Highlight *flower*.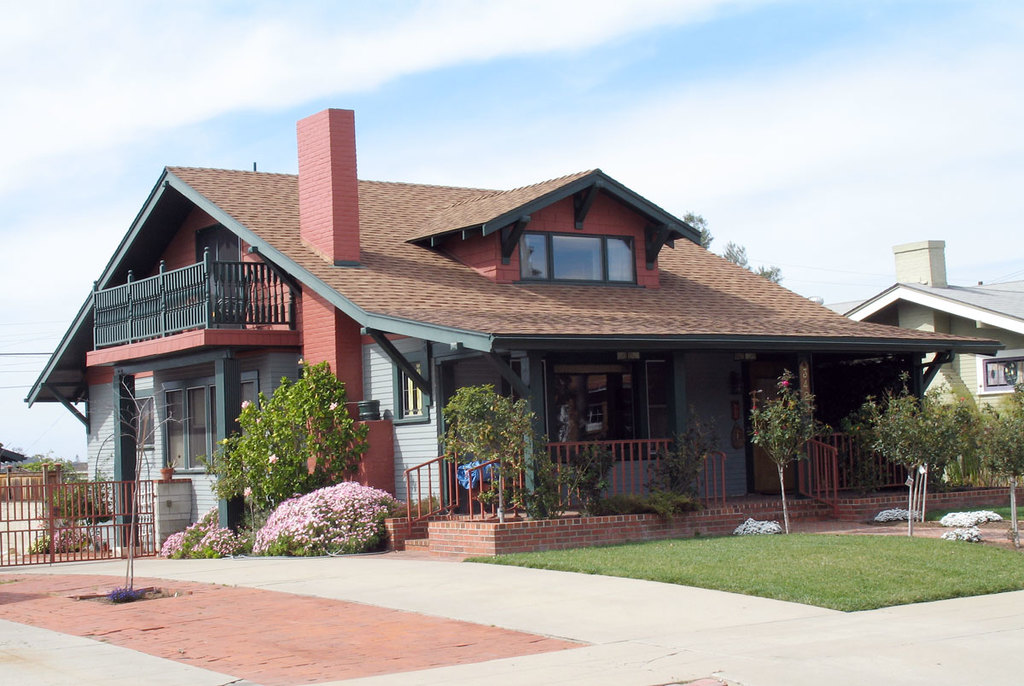
Highlighted region: <box>269,451,280,465</box>.
